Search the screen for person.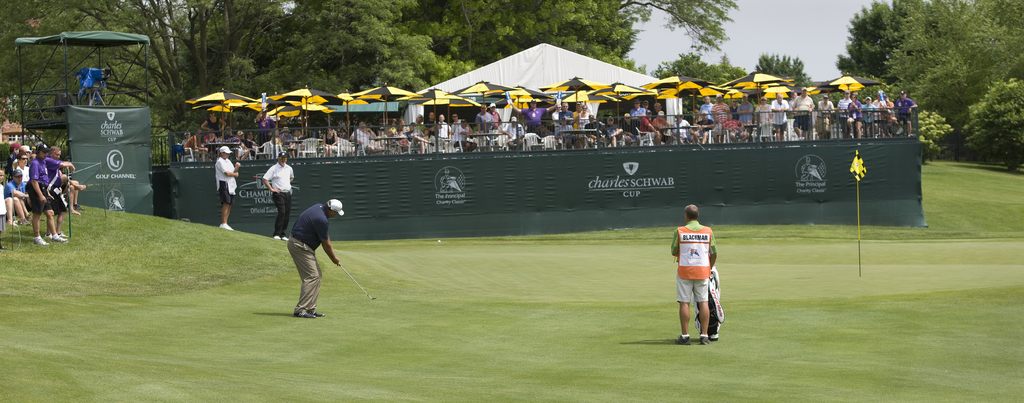
Found at <box>285,197,344,319</box>.
